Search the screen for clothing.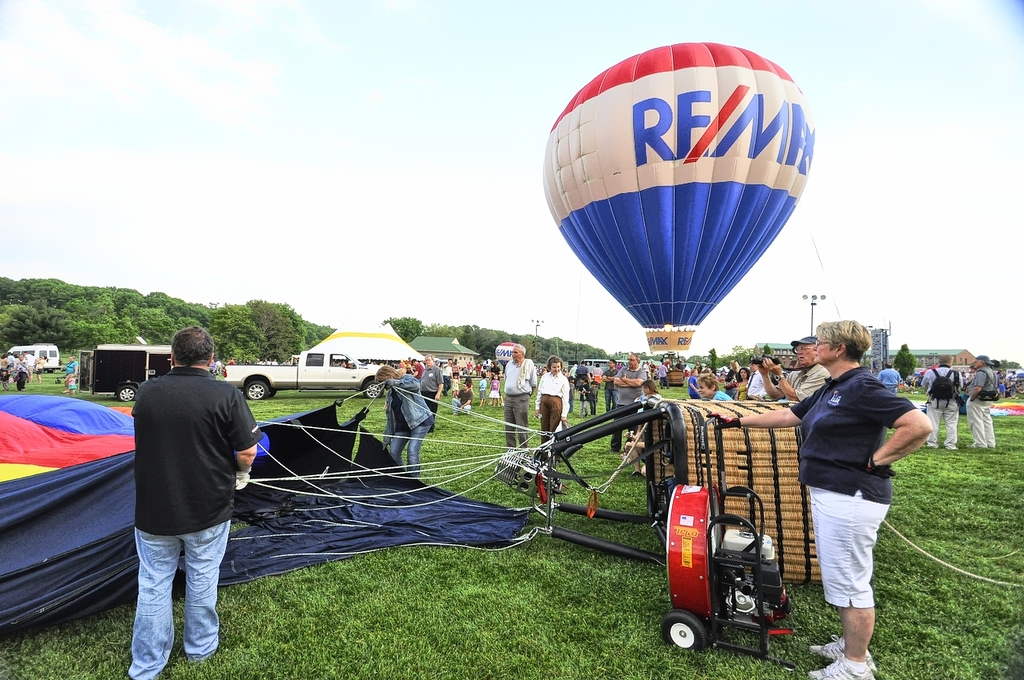
Found at (left=481, top=378, right=489, bottom=397).
